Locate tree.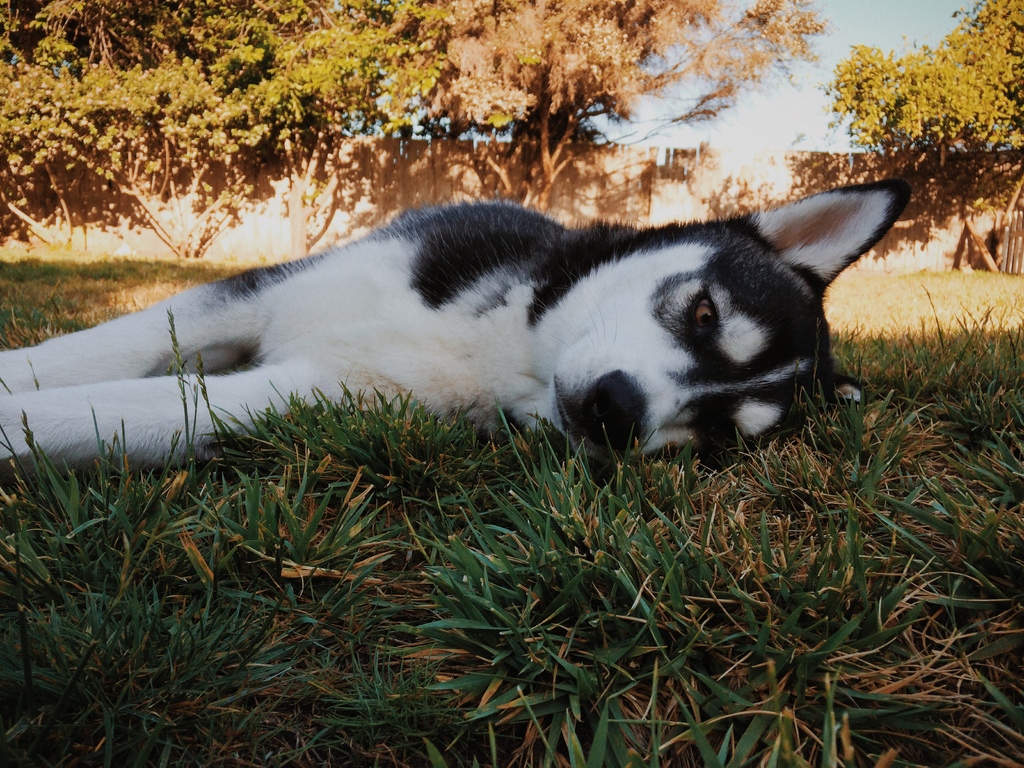
Bounding box: 68 59 273 271.
